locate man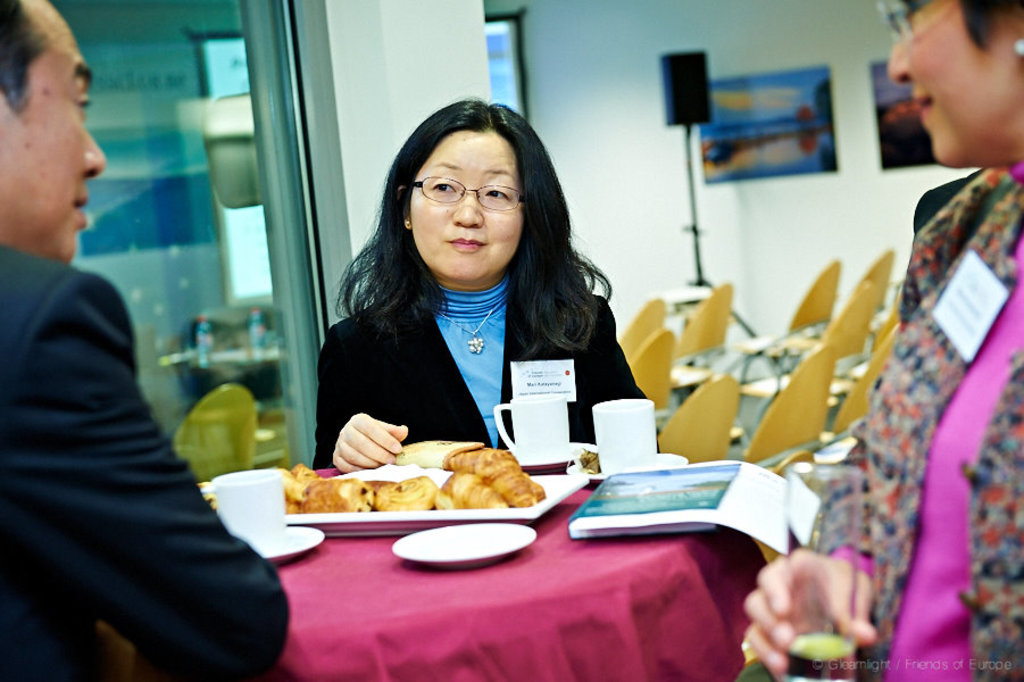
9,61,258,681
